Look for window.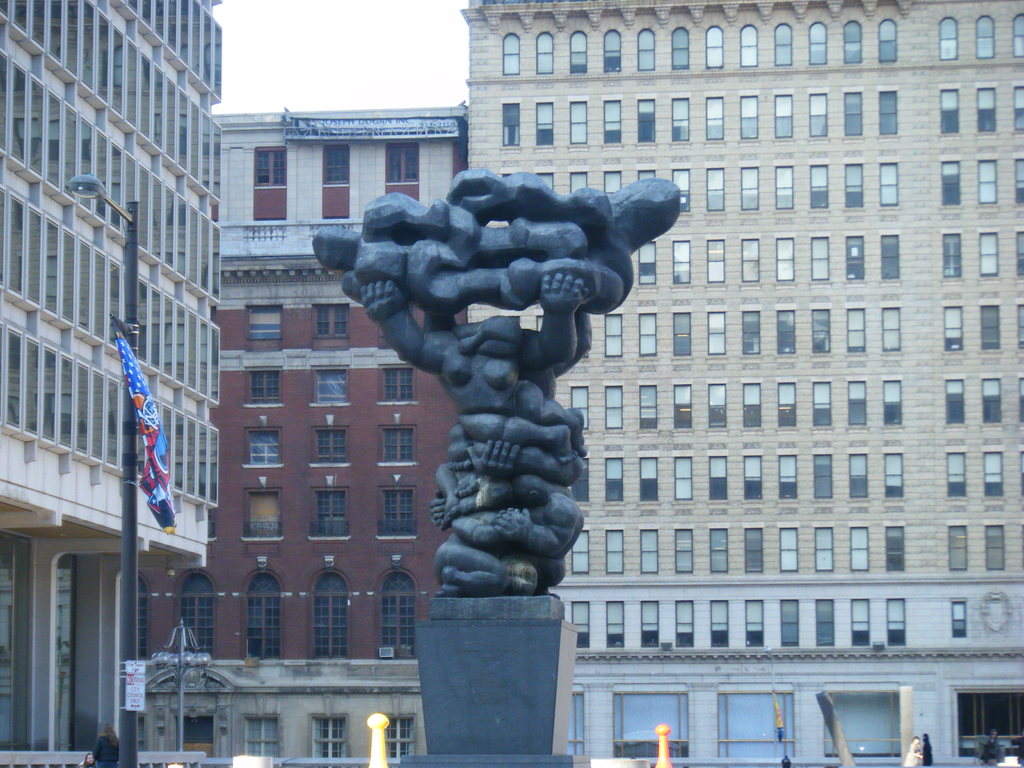
Found: [left=600, top=163, right=623, bottom=194].
